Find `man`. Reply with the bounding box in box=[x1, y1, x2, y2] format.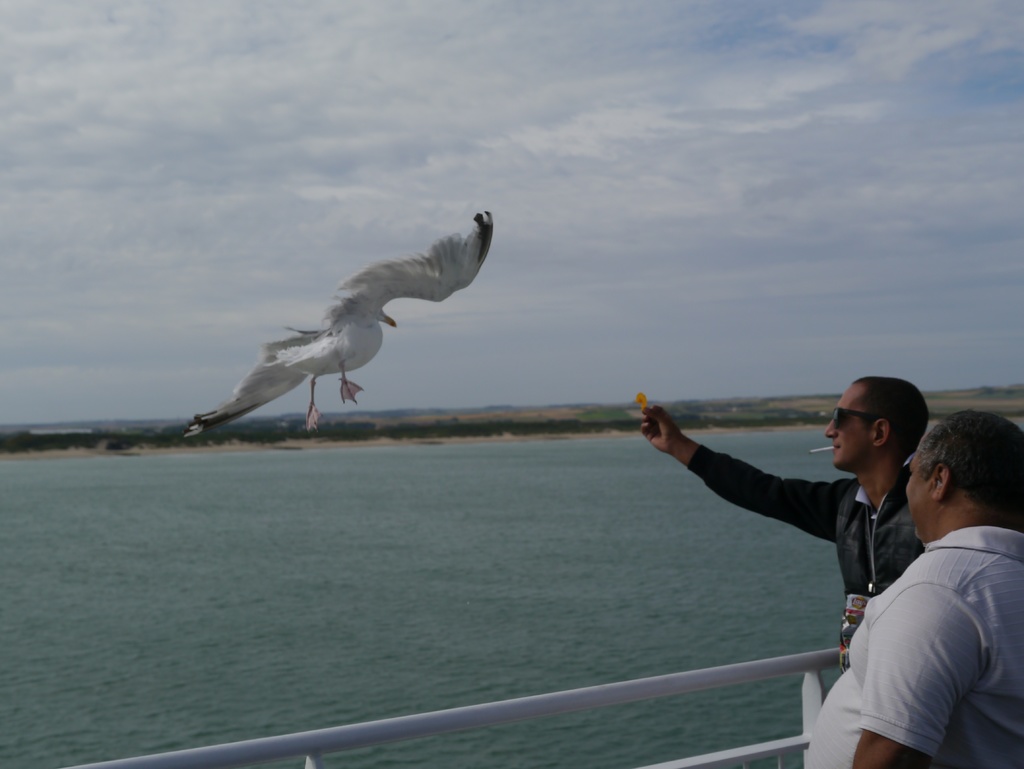
box=[637, 379, 931, 608].
